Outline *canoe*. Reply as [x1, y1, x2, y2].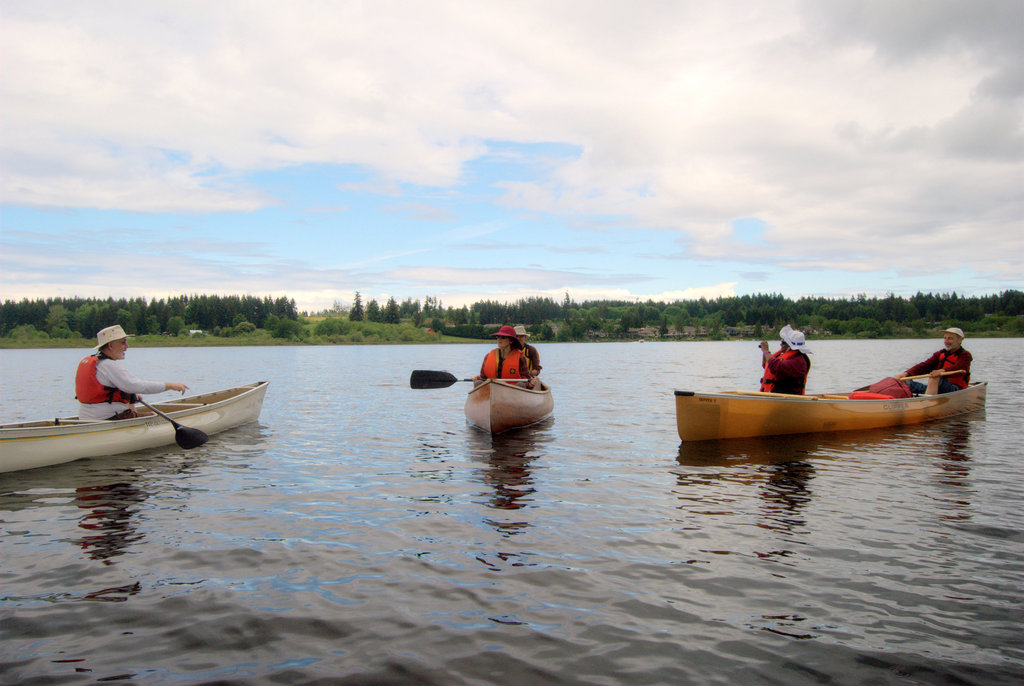
[0, 374, 276, 477].
